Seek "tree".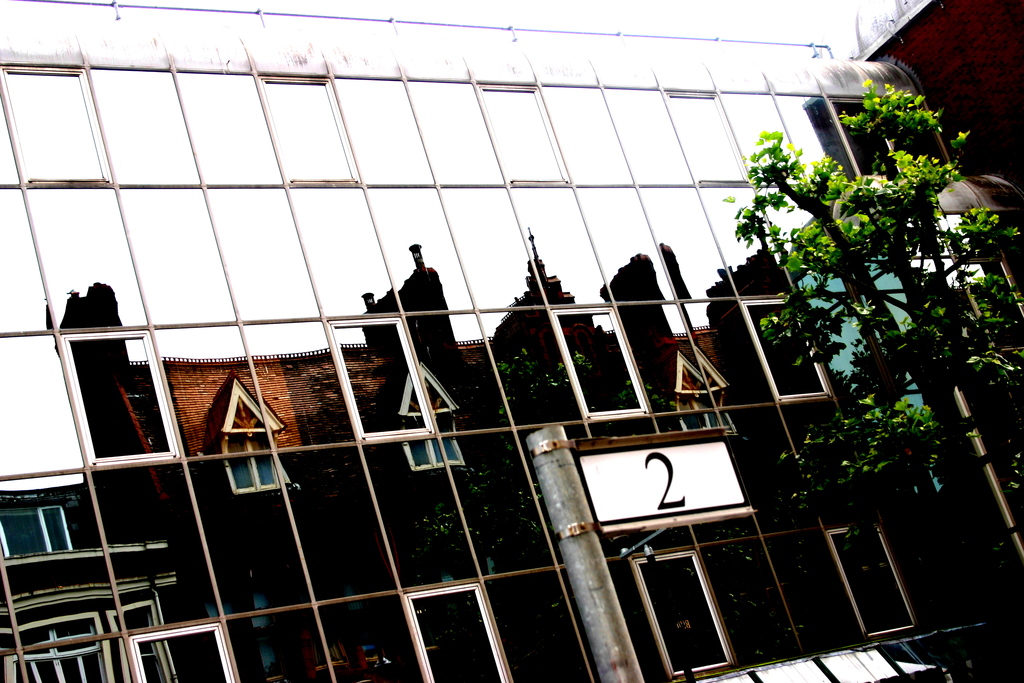
detection(404, 362, 846, 682).
